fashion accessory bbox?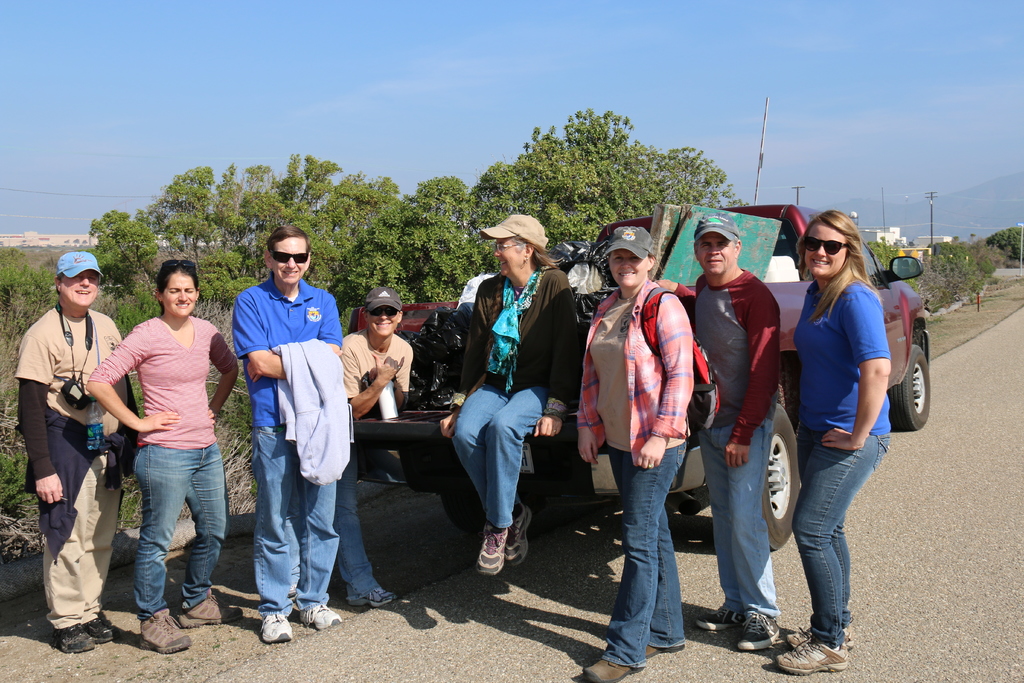
606:229:655:260
